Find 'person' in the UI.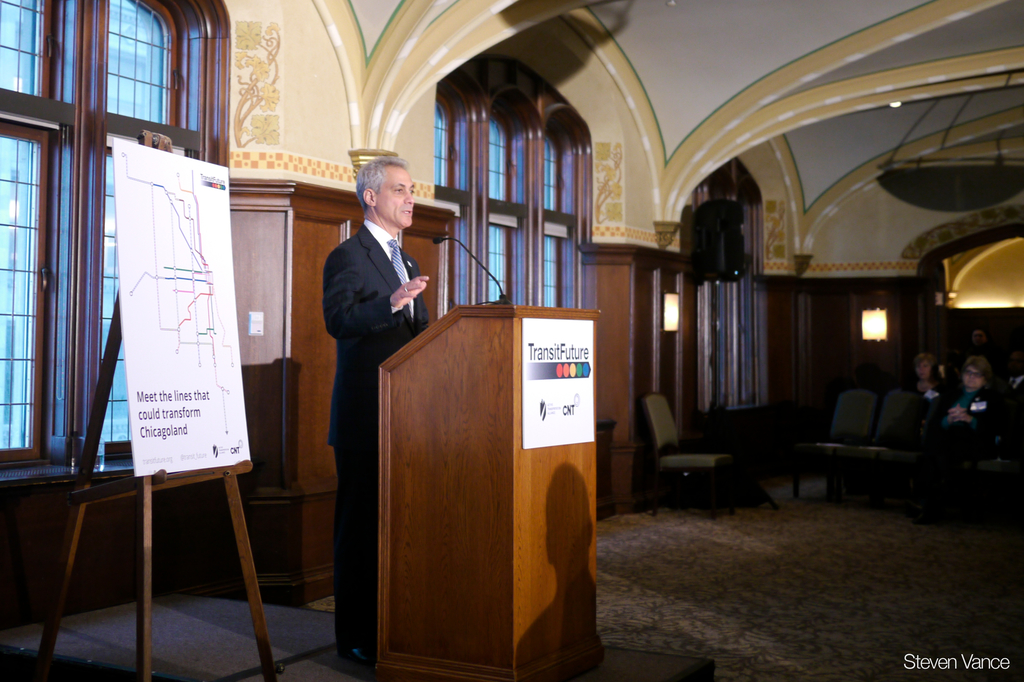
UI element at locate(904, 358, 943, 400).
